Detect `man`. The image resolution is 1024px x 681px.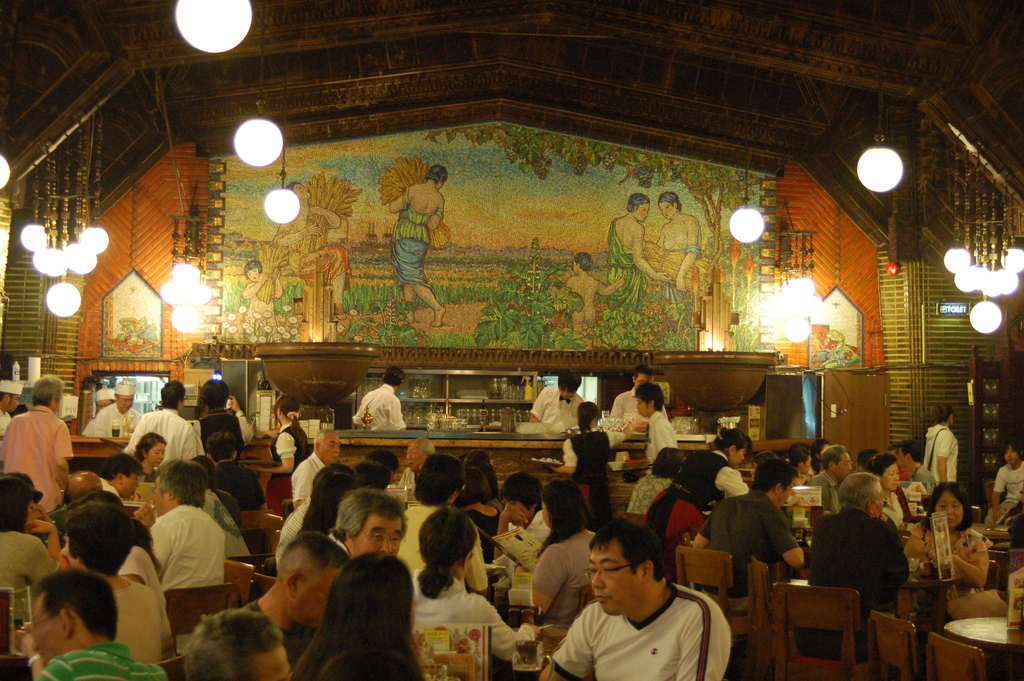
[541,539,746,680].
